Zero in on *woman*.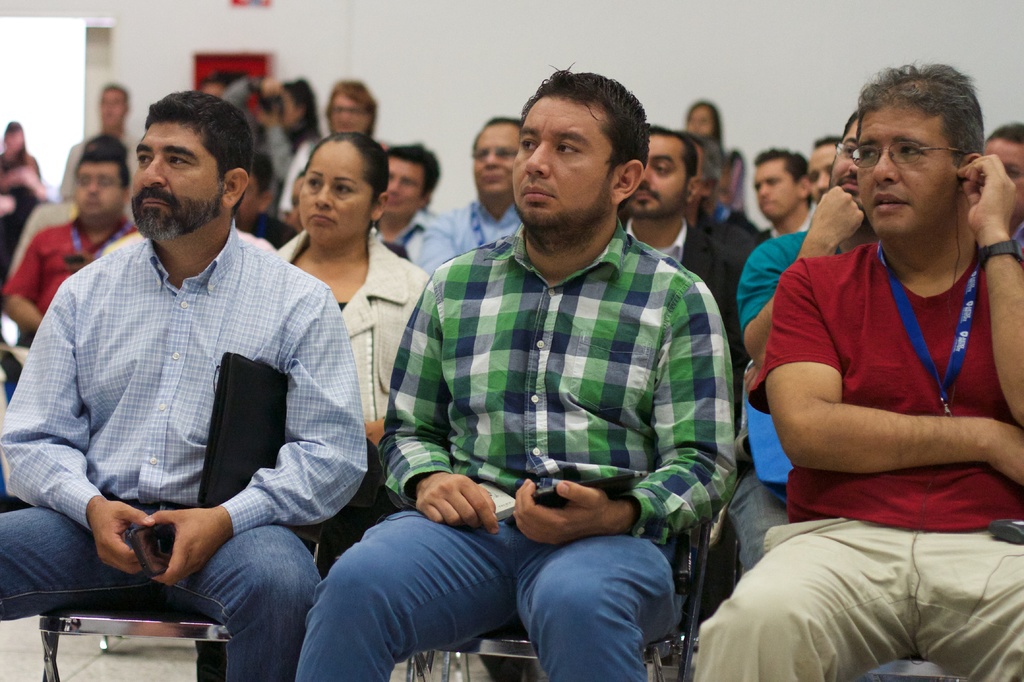
Zeroed in: box=[684, 95, 756, 219].
